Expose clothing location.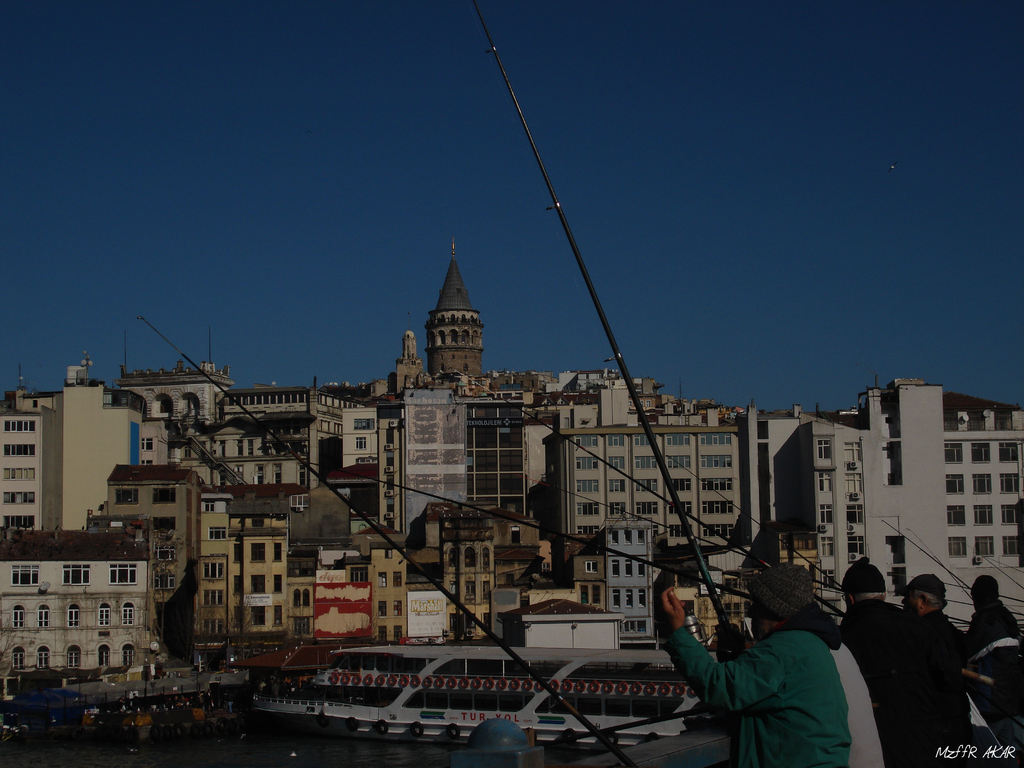
Exposed at locate(976, 597, 1023, 642).
